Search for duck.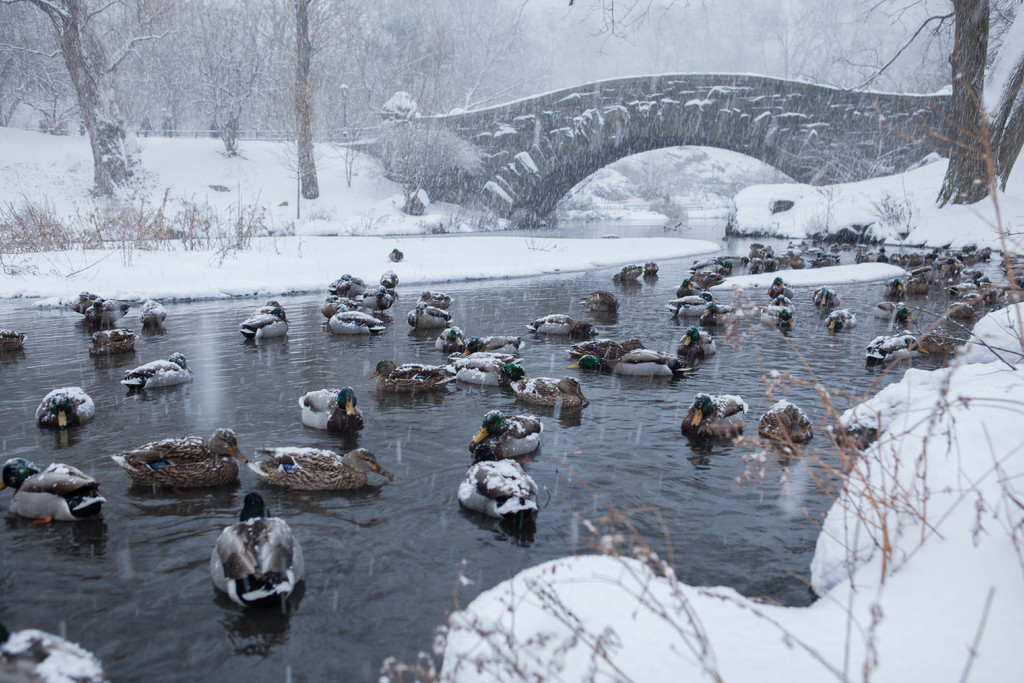
Found at bbox=[296, 383, 374, 436].
